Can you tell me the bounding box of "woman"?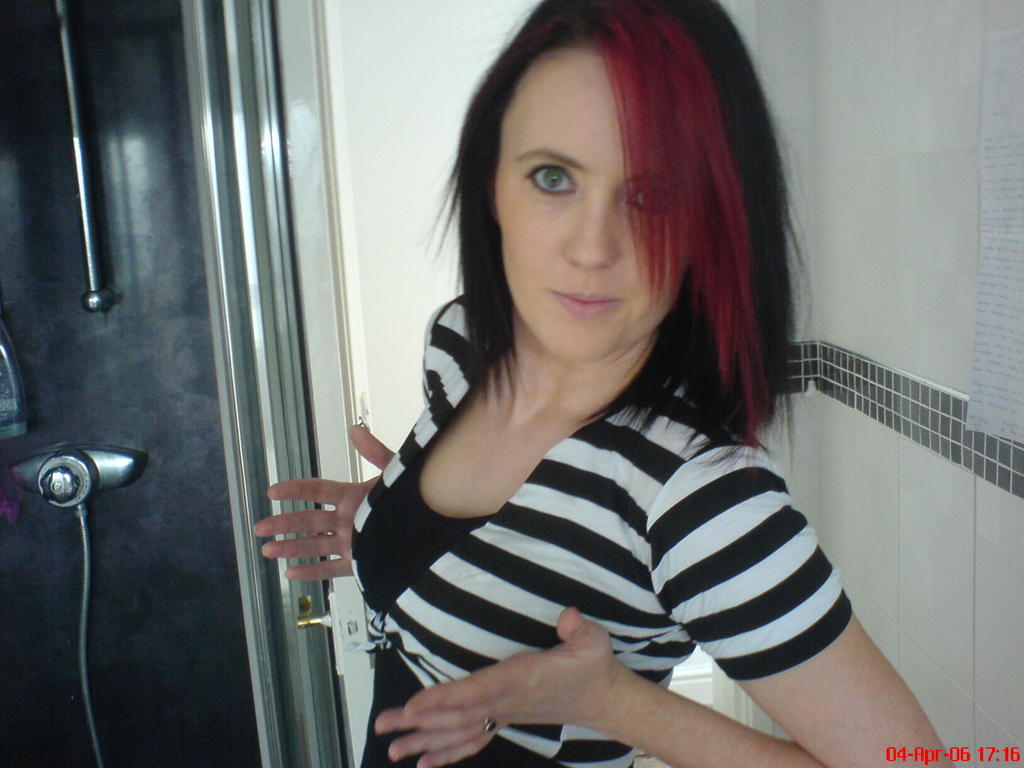
(left=308, top=22, right=915, bottom=767).
